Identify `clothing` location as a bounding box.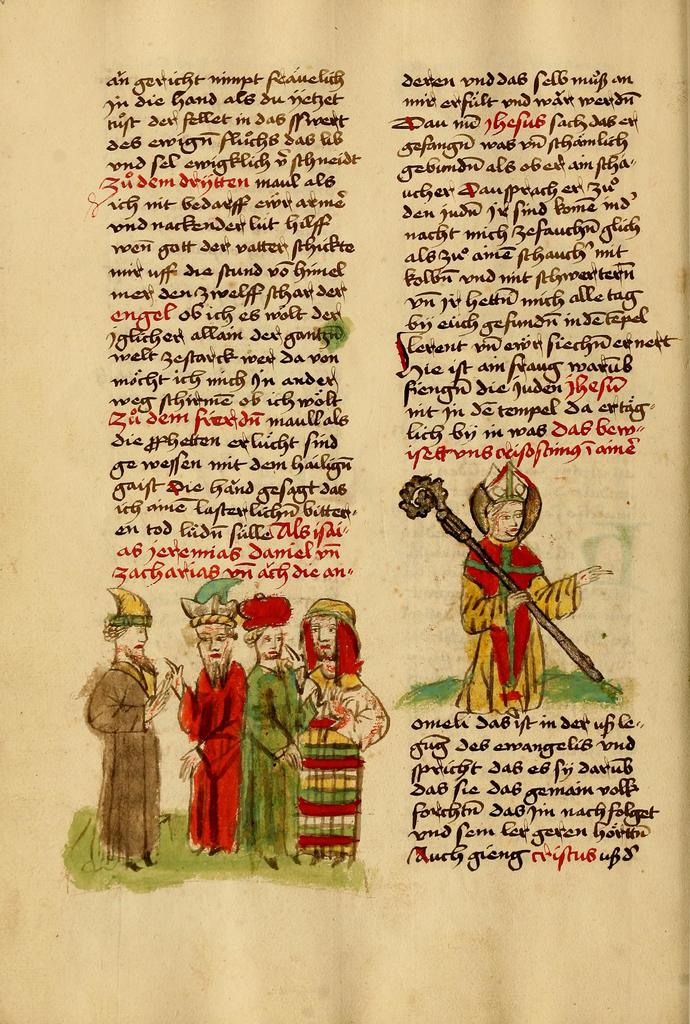
locate(243, 671, 313, 847).
